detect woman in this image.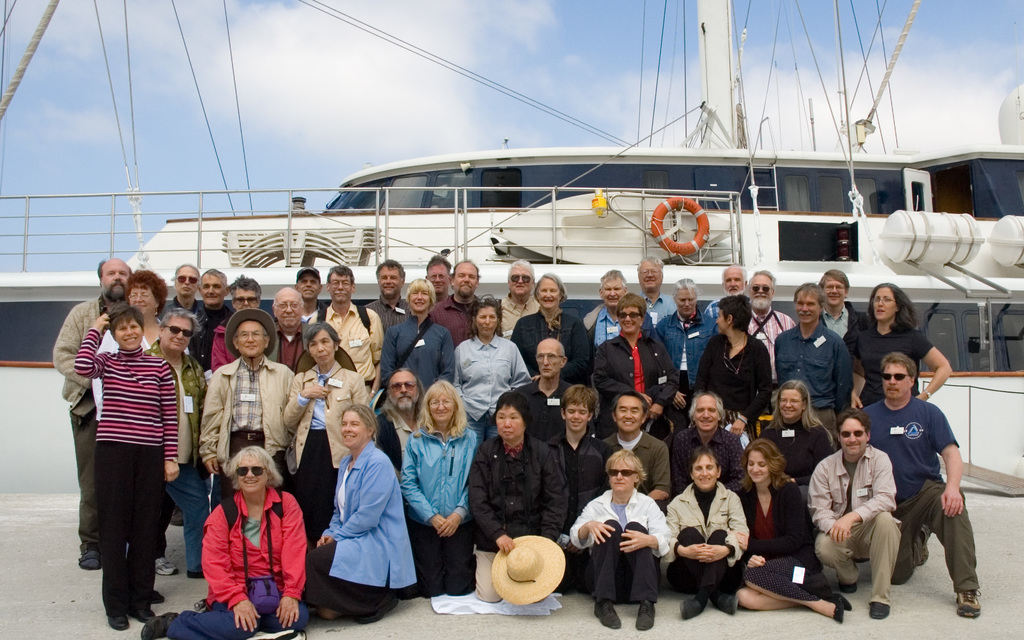
Detection: crop(846, 283, 956, 414).
